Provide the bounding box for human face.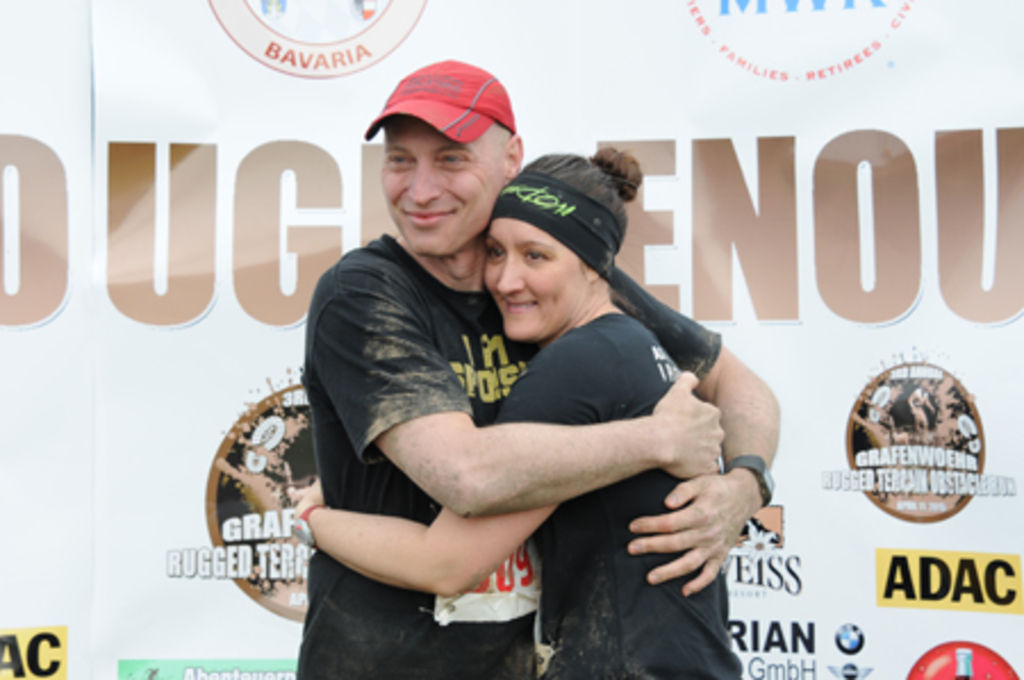
482:216:587:341.
